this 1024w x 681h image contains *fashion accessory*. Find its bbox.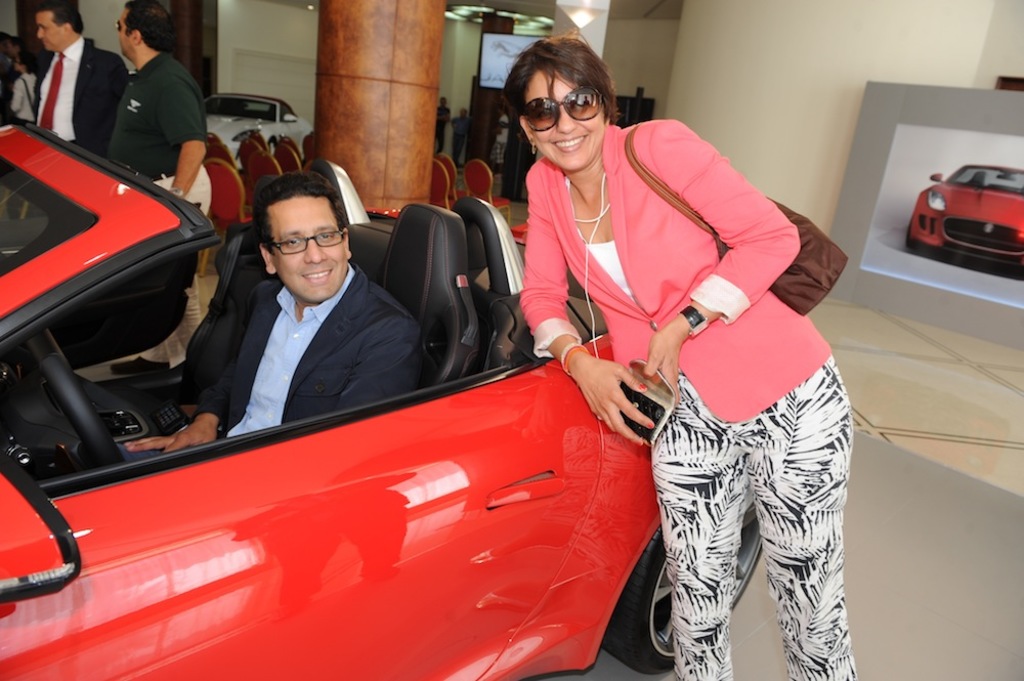
pyautogui.locateOnScreen(513, 87, 605, 133).
